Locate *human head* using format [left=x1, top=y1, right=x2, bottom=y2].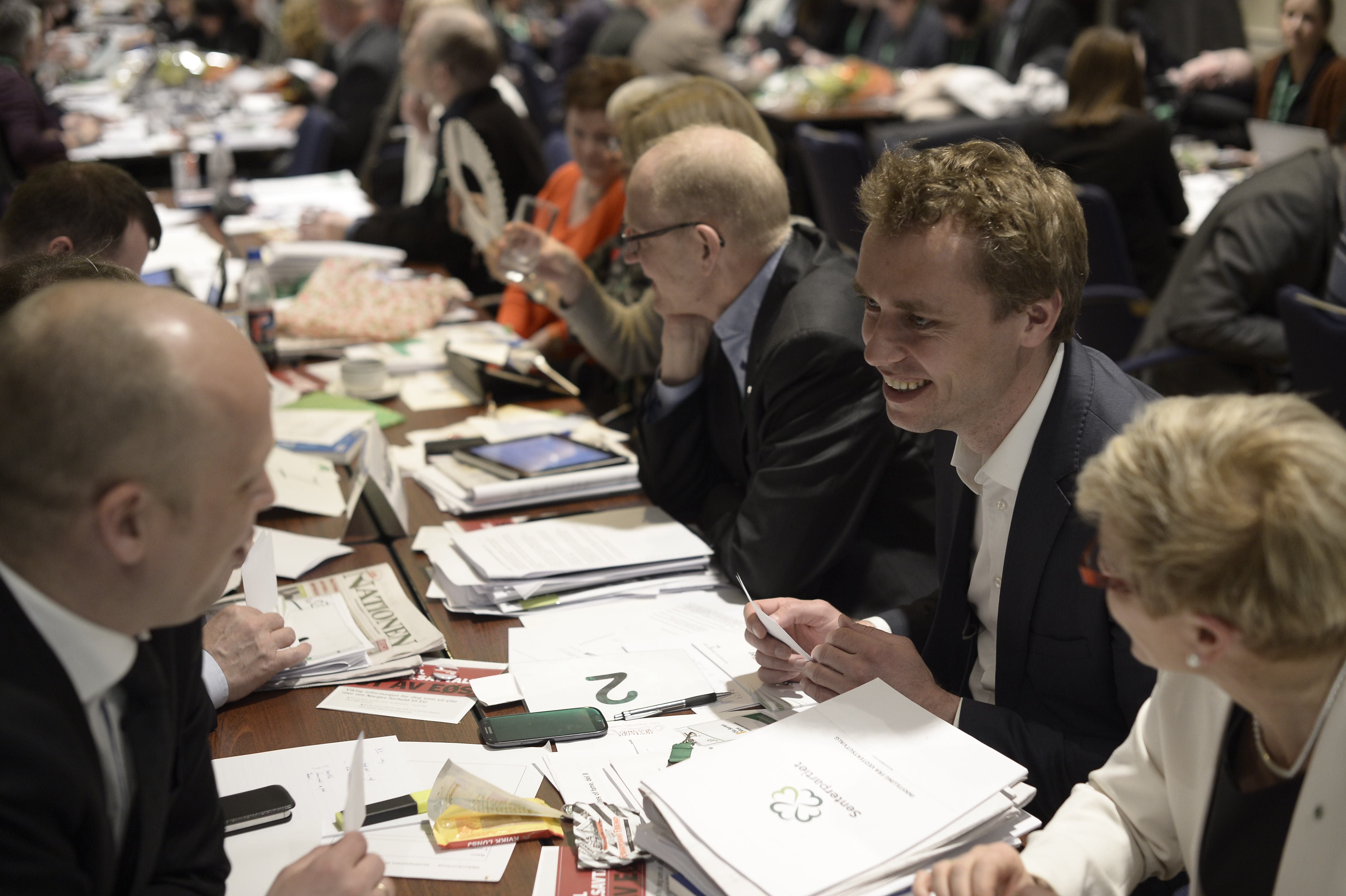
[left=347, top=0, right=365, bottom=14].
